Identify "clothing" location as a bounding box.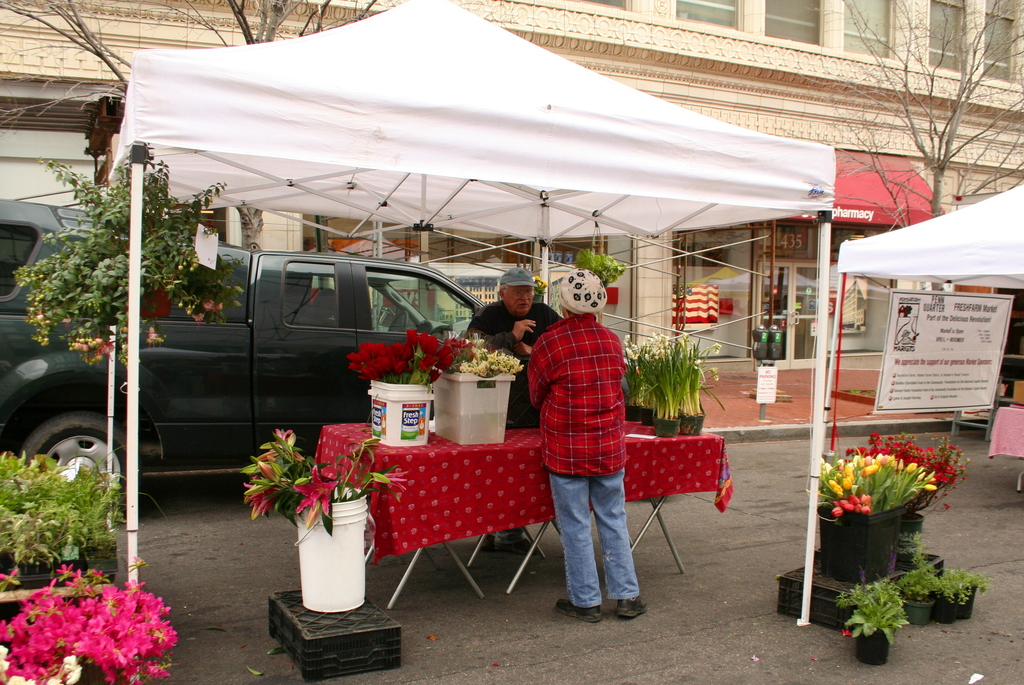
region(466, 302, 563, 361).
